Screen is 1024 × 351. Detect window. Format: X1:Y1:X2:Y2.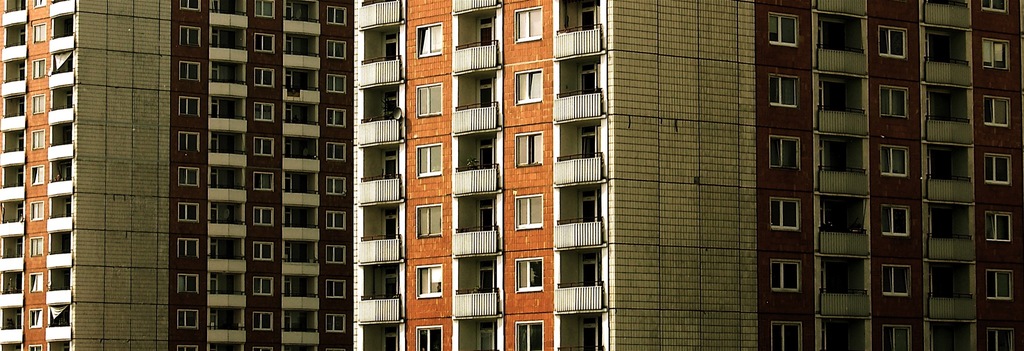
179:0:200:8.
